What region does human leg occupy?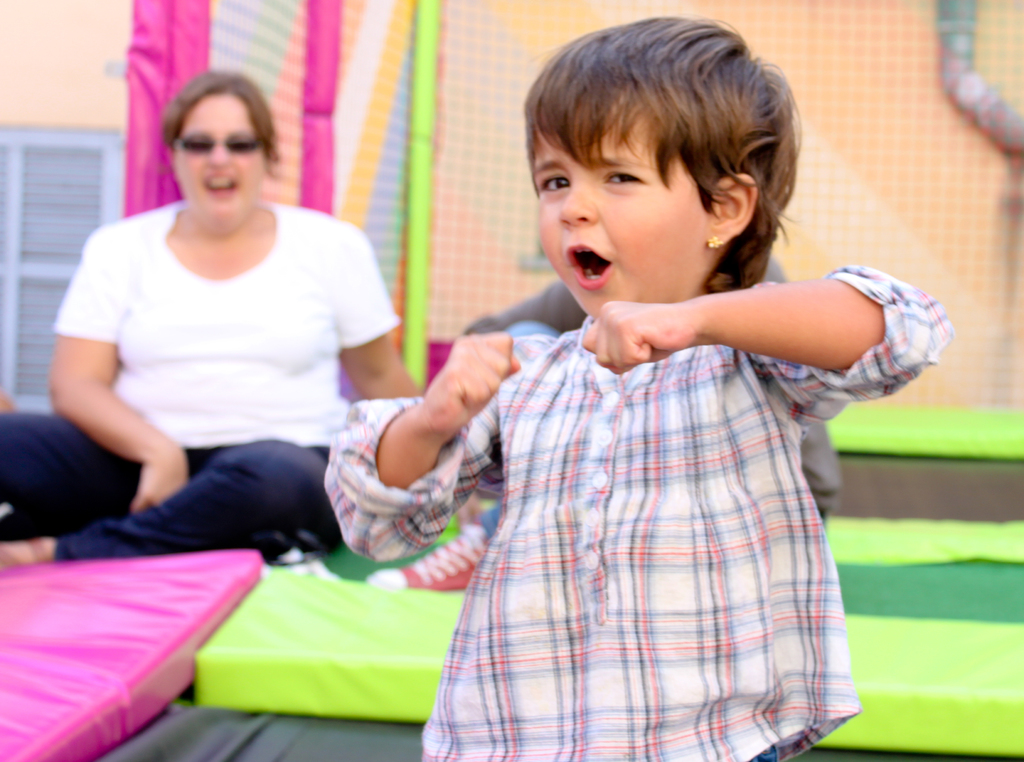
detection(0, 446, 340, 572).
